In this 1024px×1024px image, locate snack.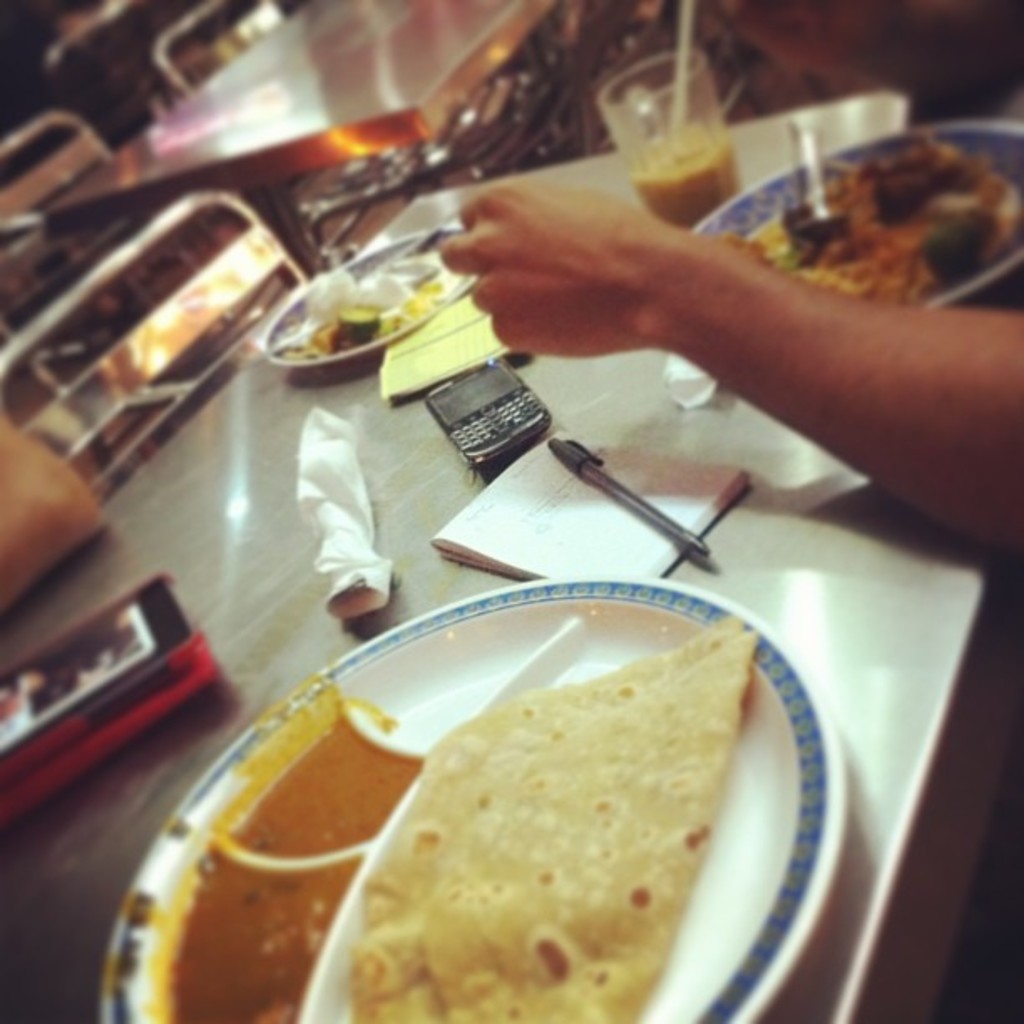
Bounding box: 361, 632, 771, 1012.
